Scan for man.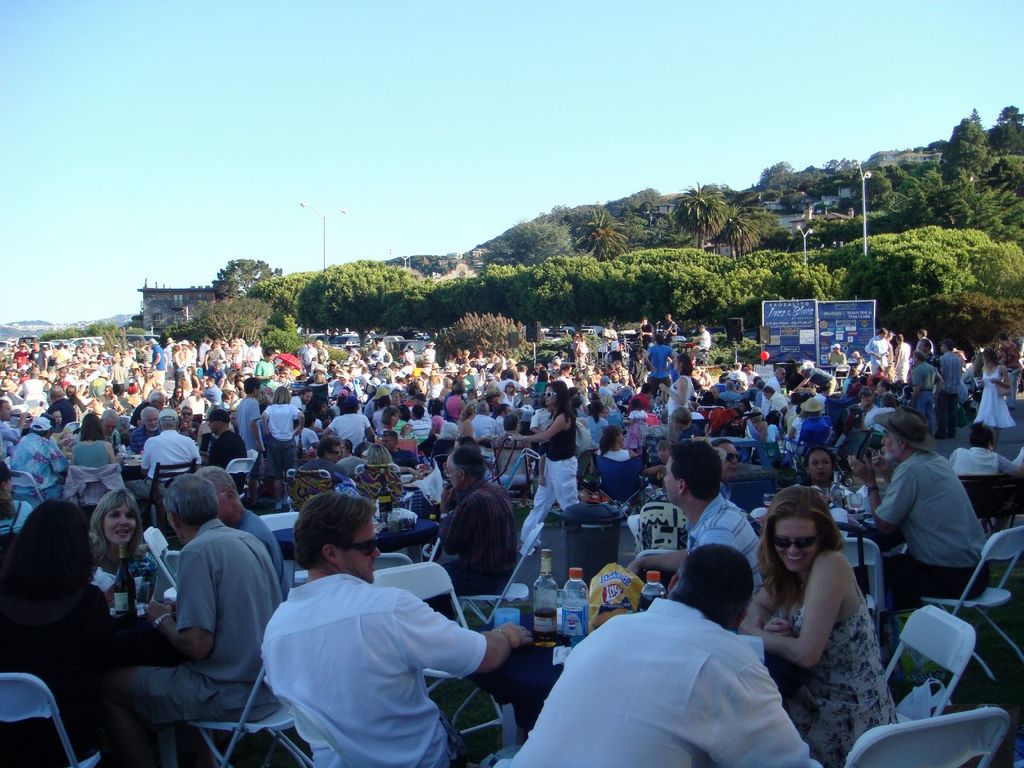
Scan result: bbox=(123, 401, 162, 505).
